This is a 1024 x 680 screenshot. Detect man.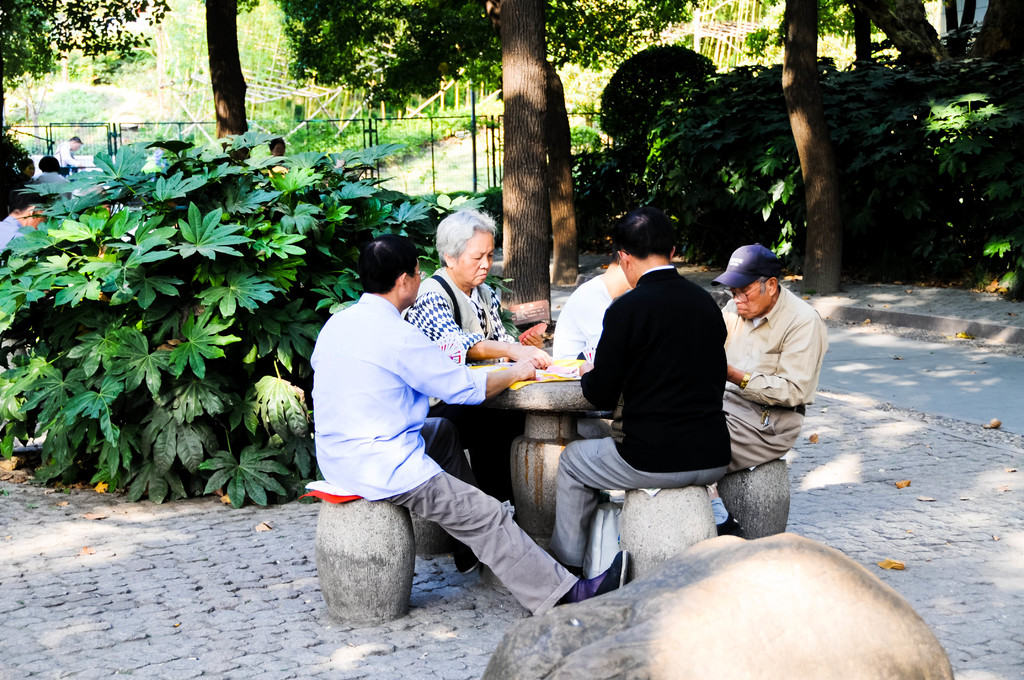
crop(0, 186, 49, 259).
